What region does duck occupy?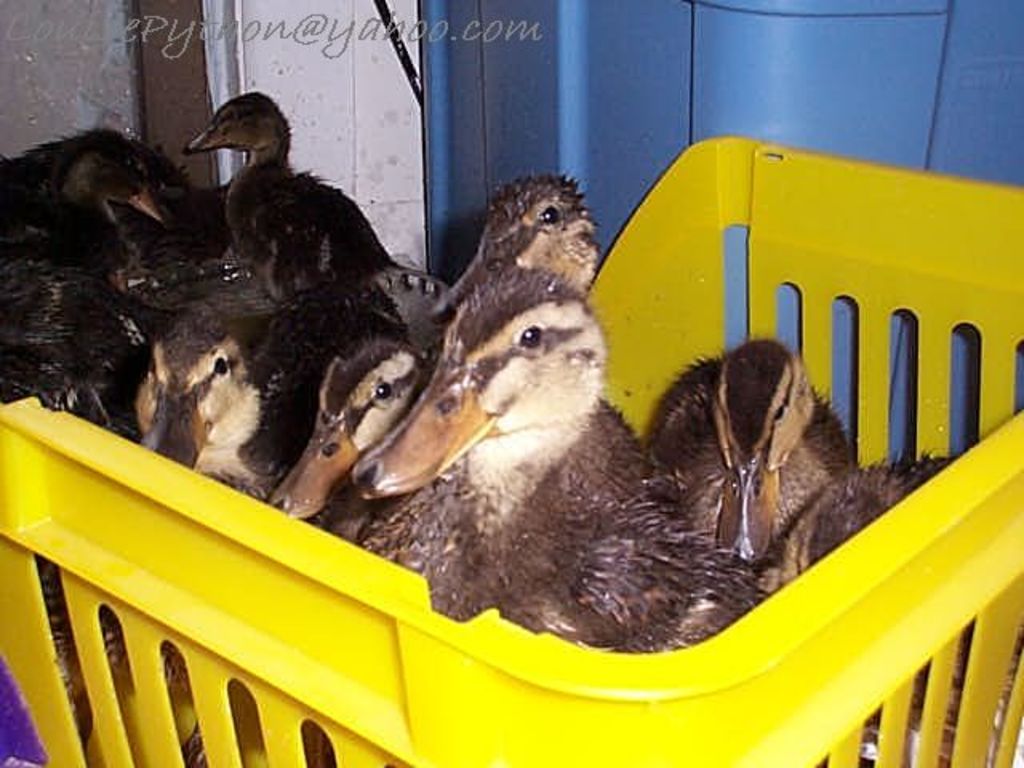
<region>712, 328, 870, 611</region>.
